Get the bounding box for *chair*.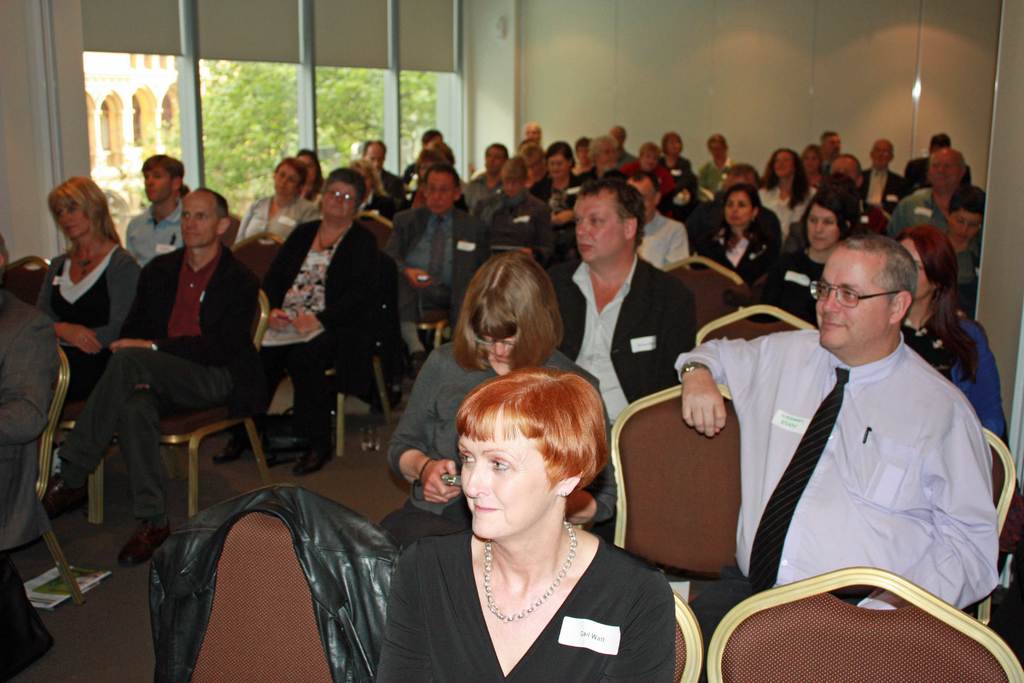
bbox(3, 255, 50, 305).
